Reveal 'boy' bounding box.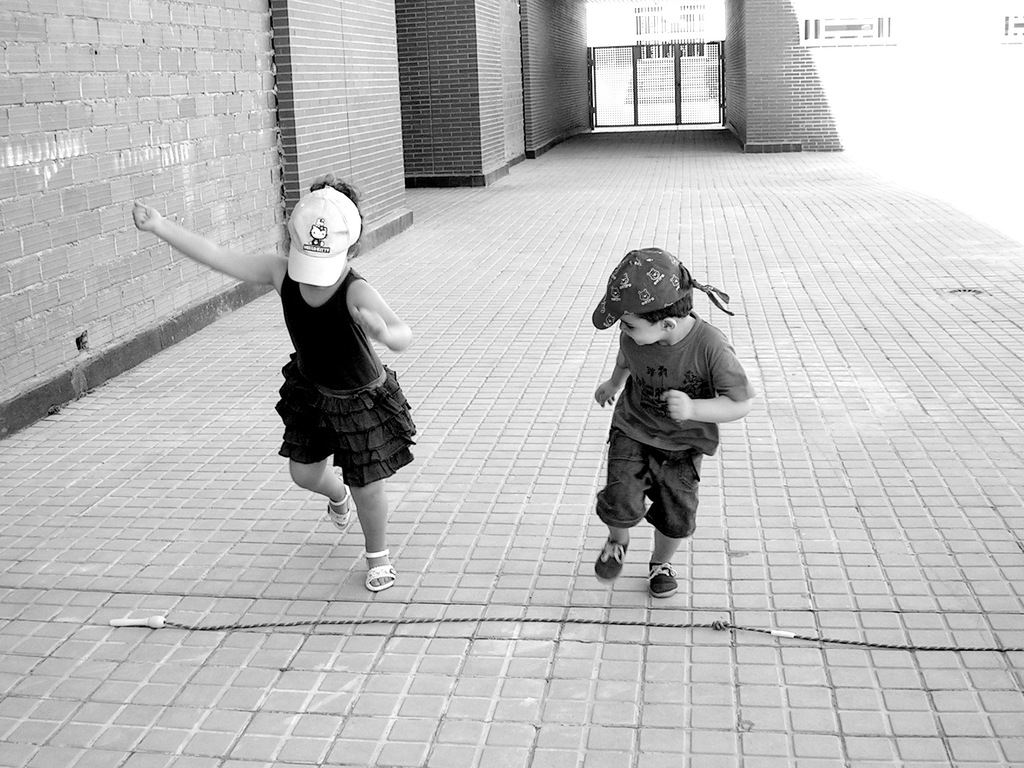
Revealed: bbox=[568, 252, 758, 602].
